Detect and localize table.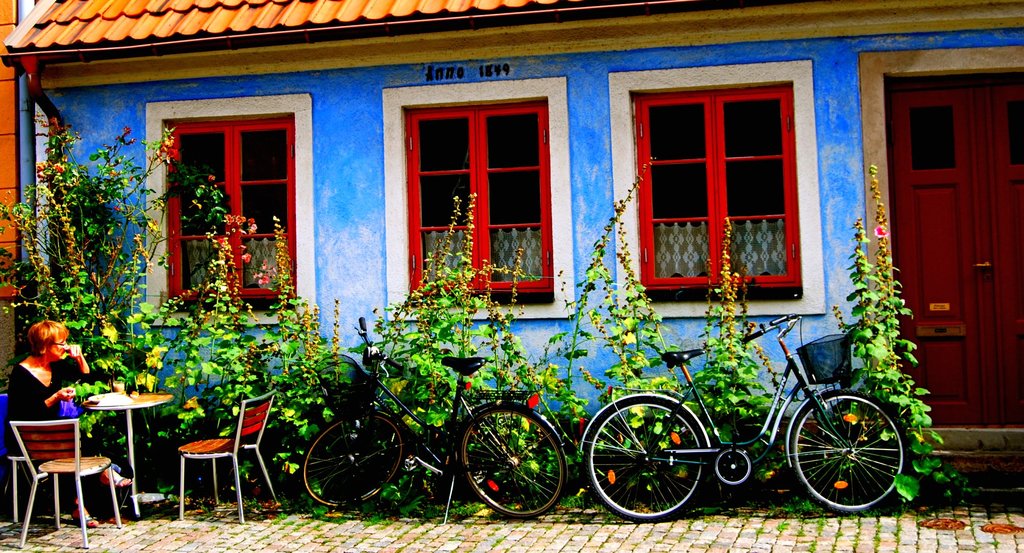
Localized at box=[79, 385, 173, 523].
